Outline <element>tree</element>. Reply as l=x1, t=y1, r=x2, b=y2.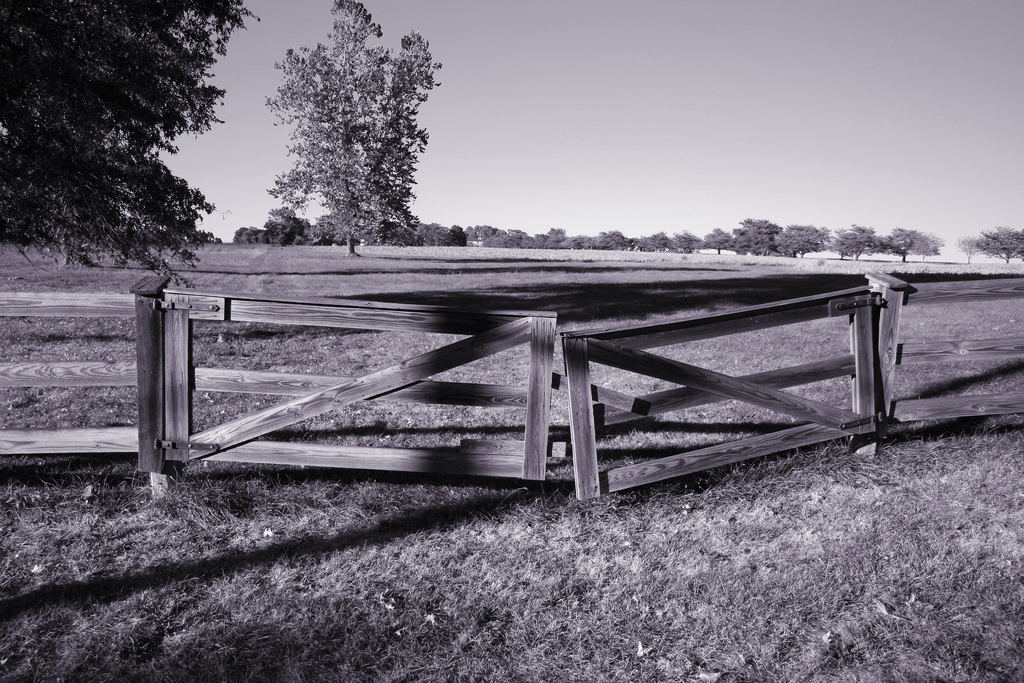
l=956, t=220, r=1023, b=263.
